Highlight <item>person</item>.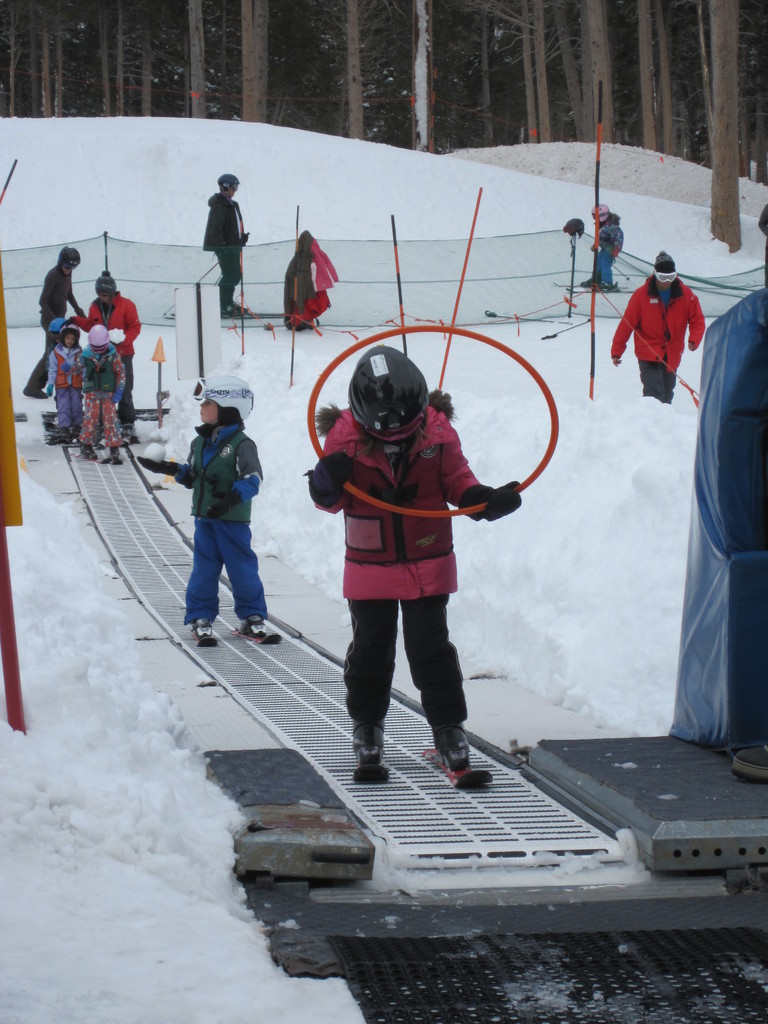
Highlighted region: {"left": 81, "top": 269, "right": 142, "bottom": 438}.
